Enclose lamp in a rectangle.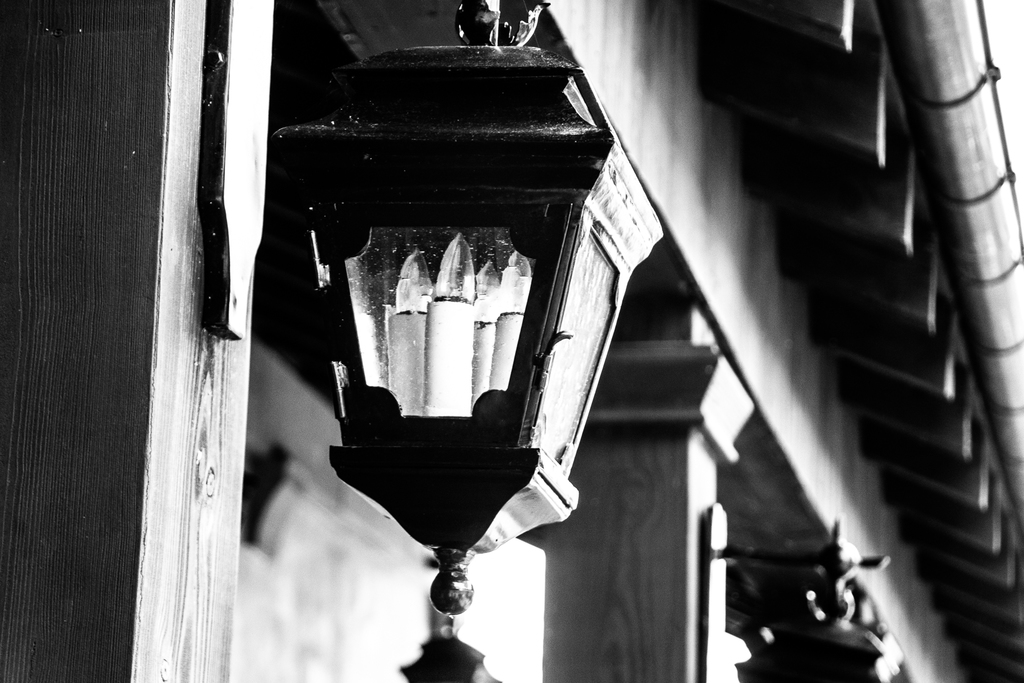
[185,42,698,682].
